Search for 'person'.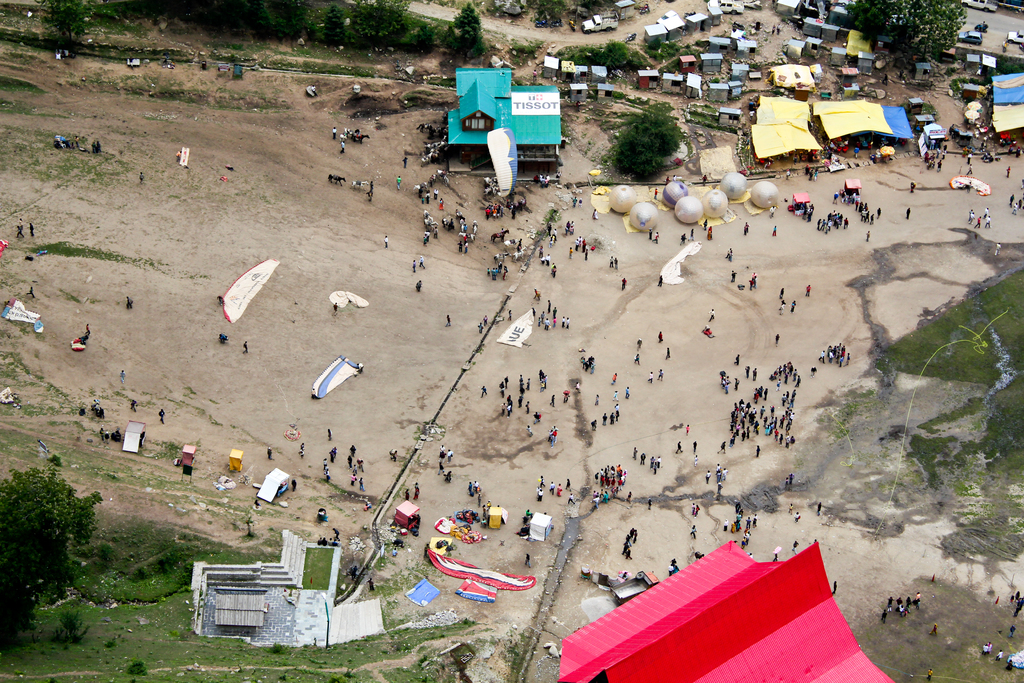
Found at box=[780, 286, 783, 299].
